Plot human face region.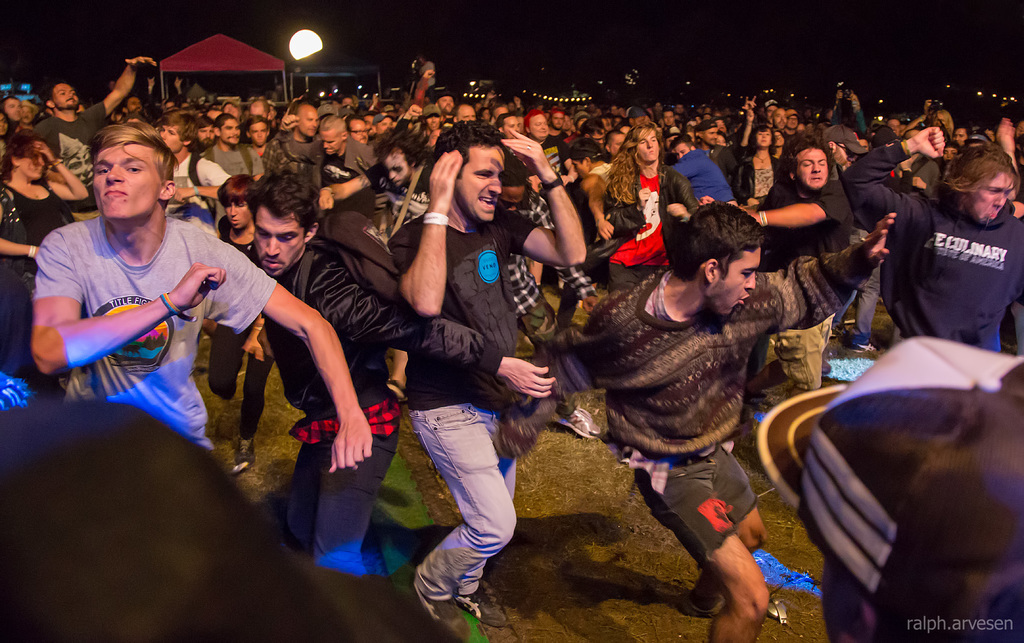
Plotted at left=49, top=84, right=79, bottom=109.
